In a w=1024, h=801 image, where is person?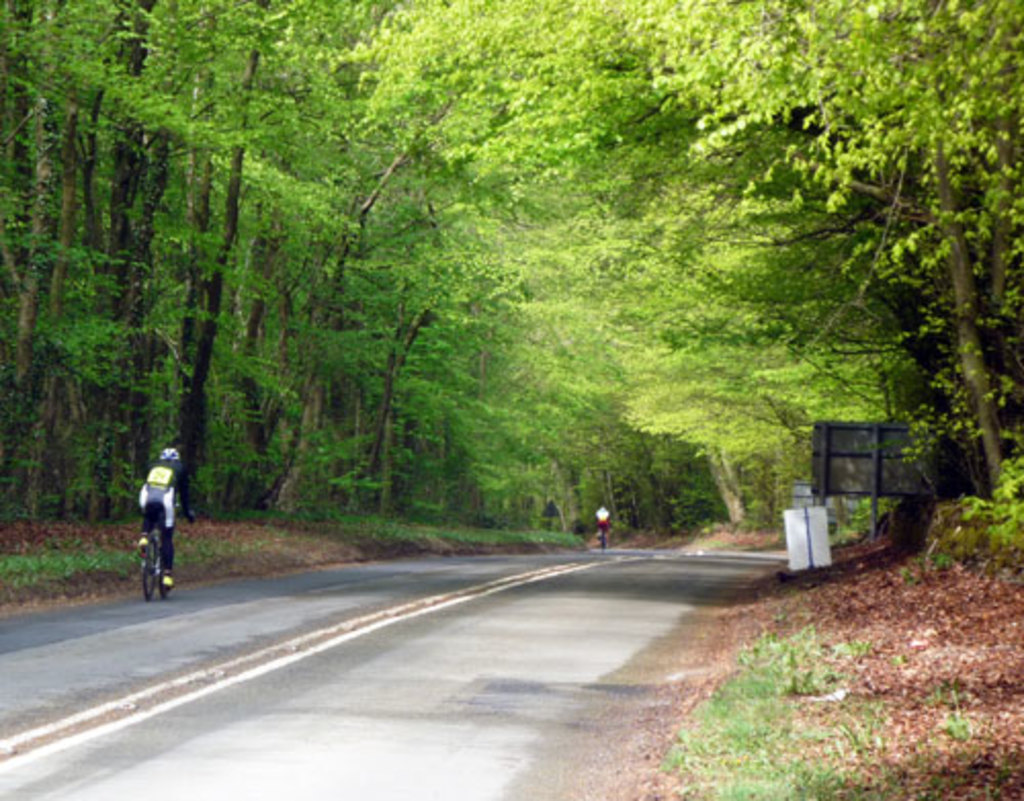
121:447:180:600.
